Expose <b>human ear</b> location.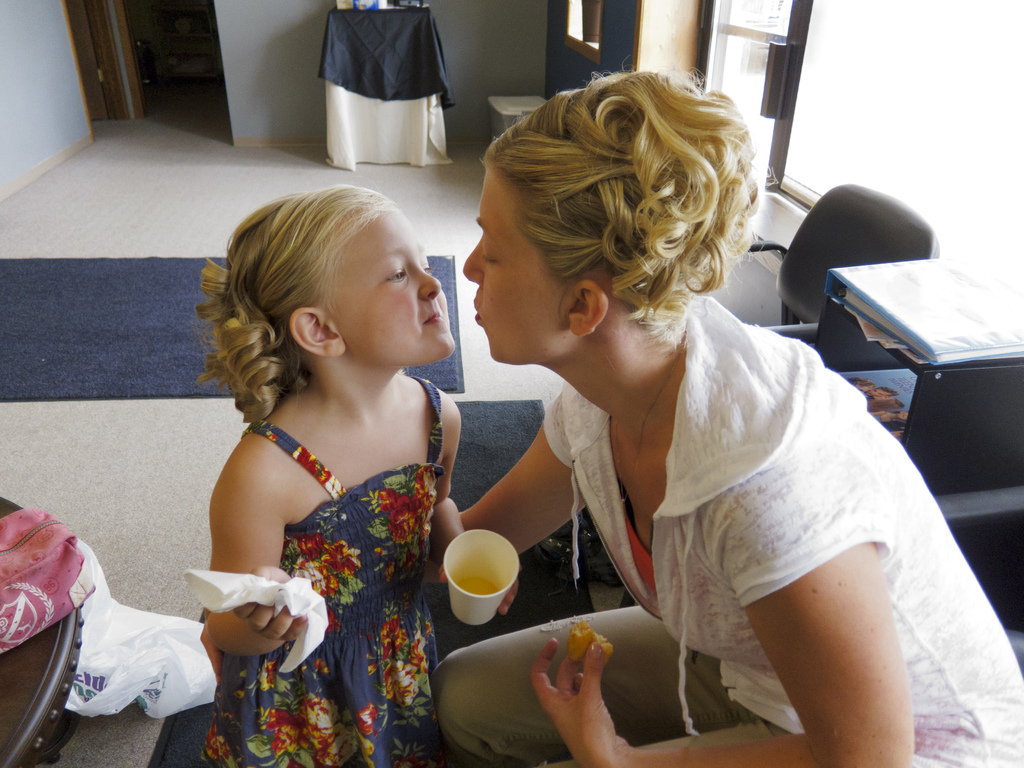
Exposed at <bbox>572, 281, 605, 338</bbox>.
